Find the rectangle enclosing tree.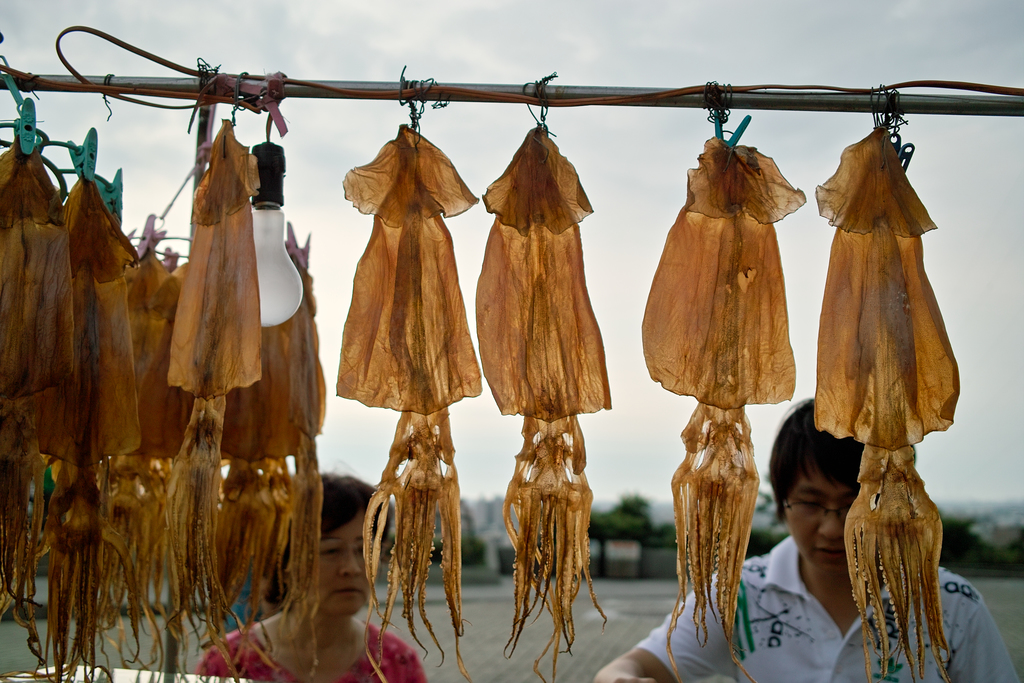
x1=594 y1=494 x2=673 y2=539.
